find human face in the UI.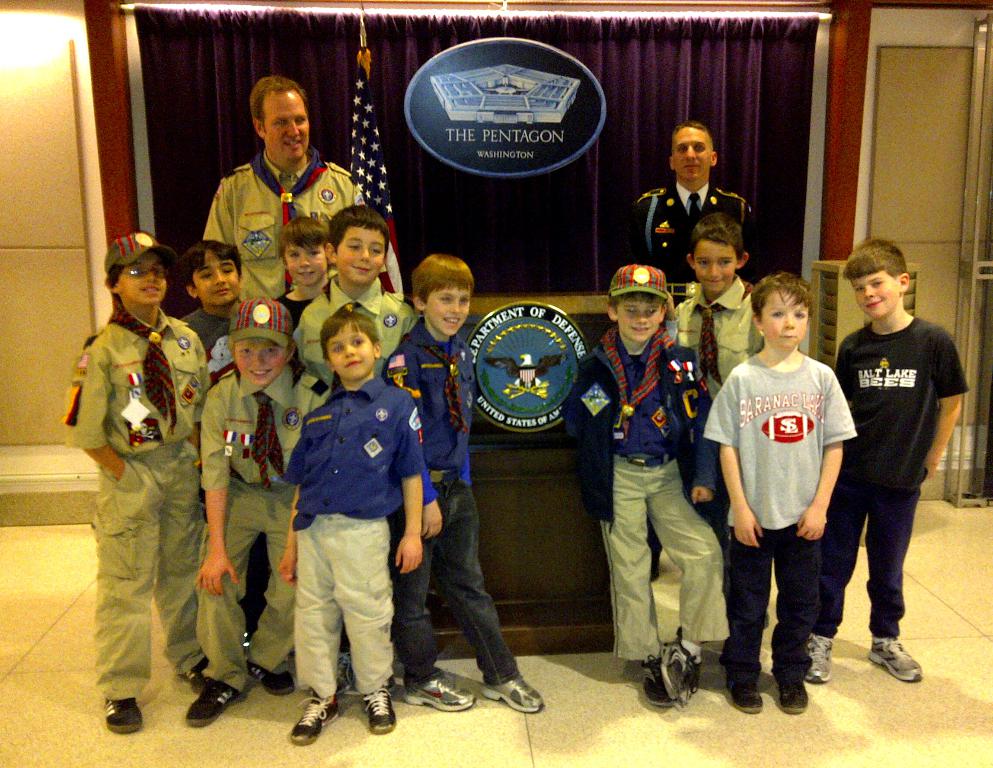
UI element at pyautogui.locateOnScreen(118, 253, 168, 305).
